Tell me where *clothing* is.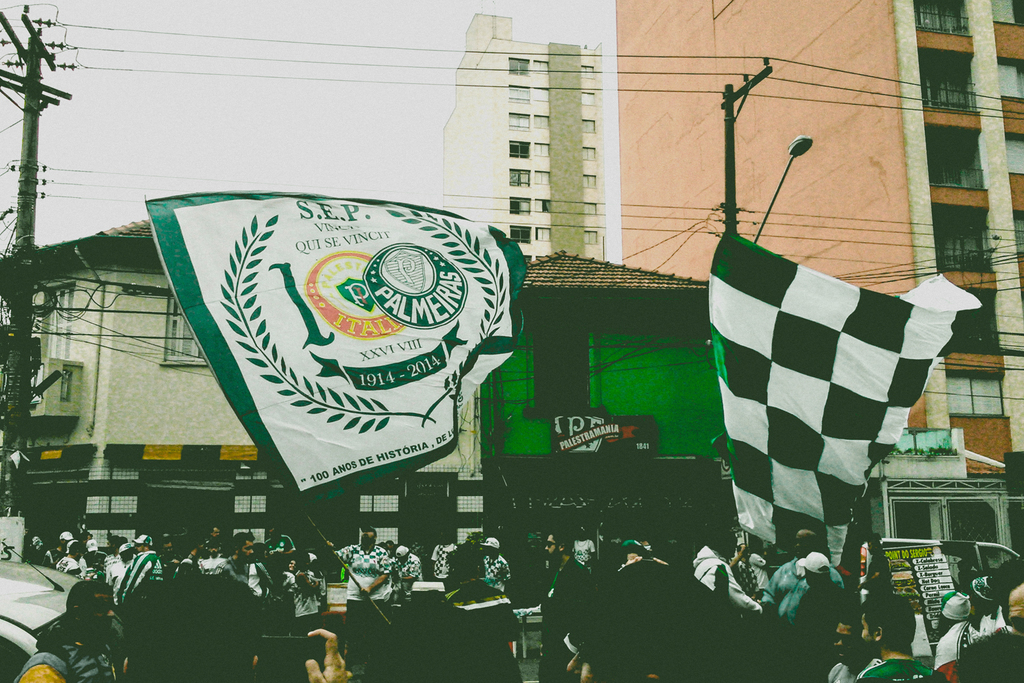
*clothing* is at 122,547,161,595.
